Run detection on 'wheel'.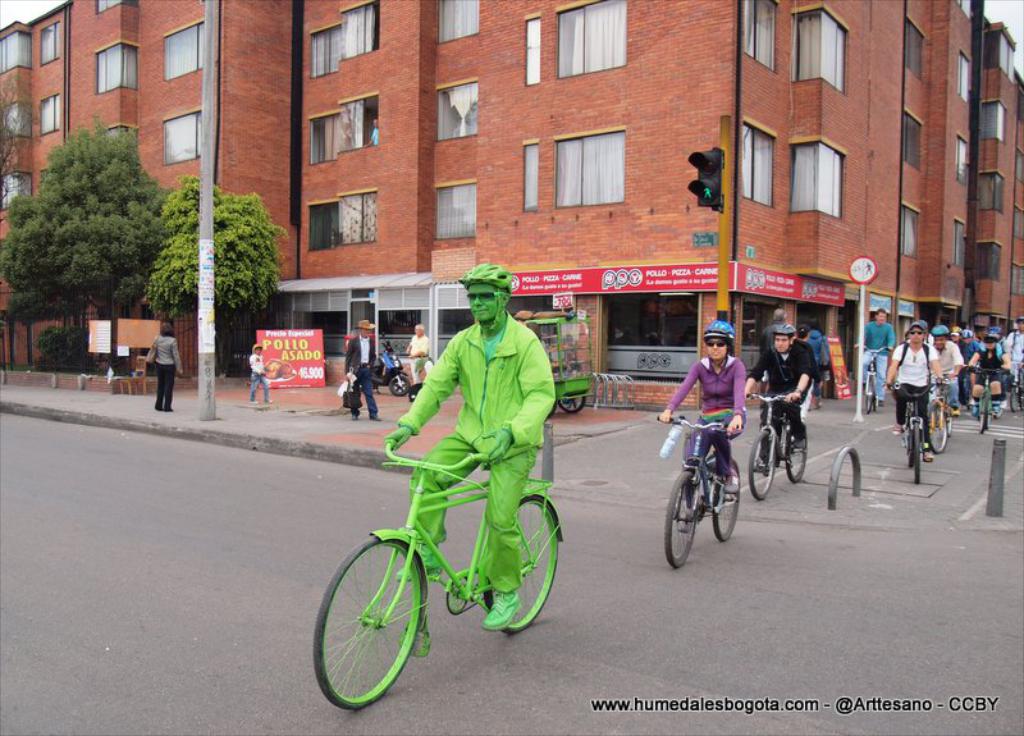
Result: crop(787, 435, 806, 481).
